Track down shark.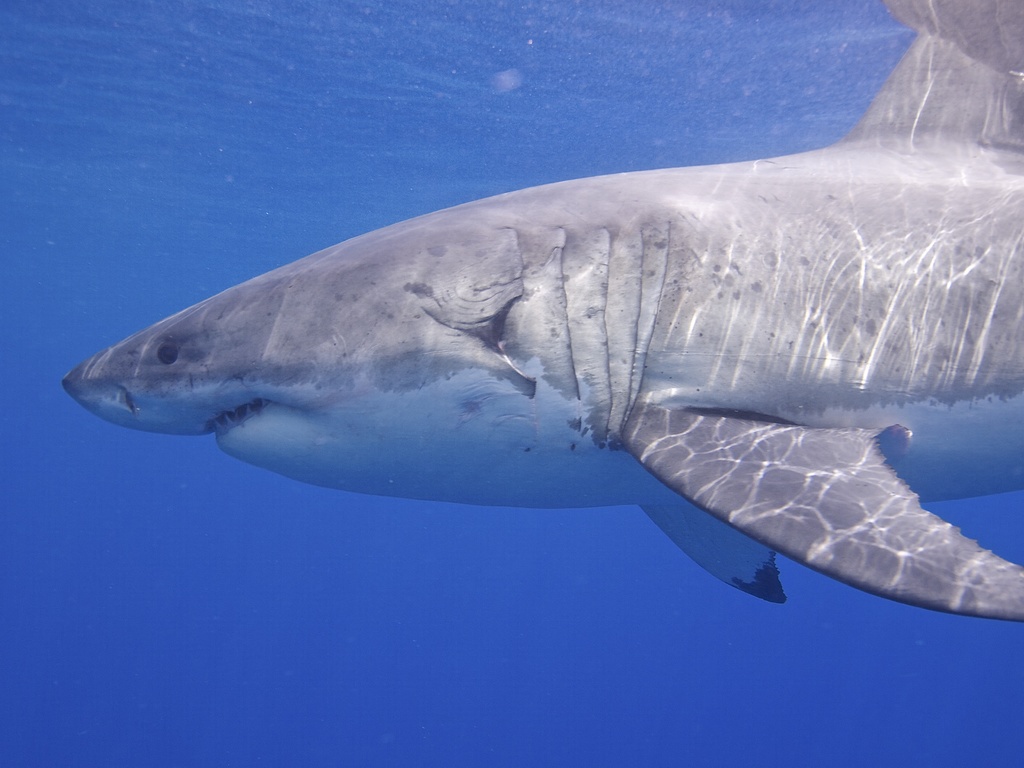
Tracked to pyautogui.locateOnScreen(60, 0, 1023, 624).
